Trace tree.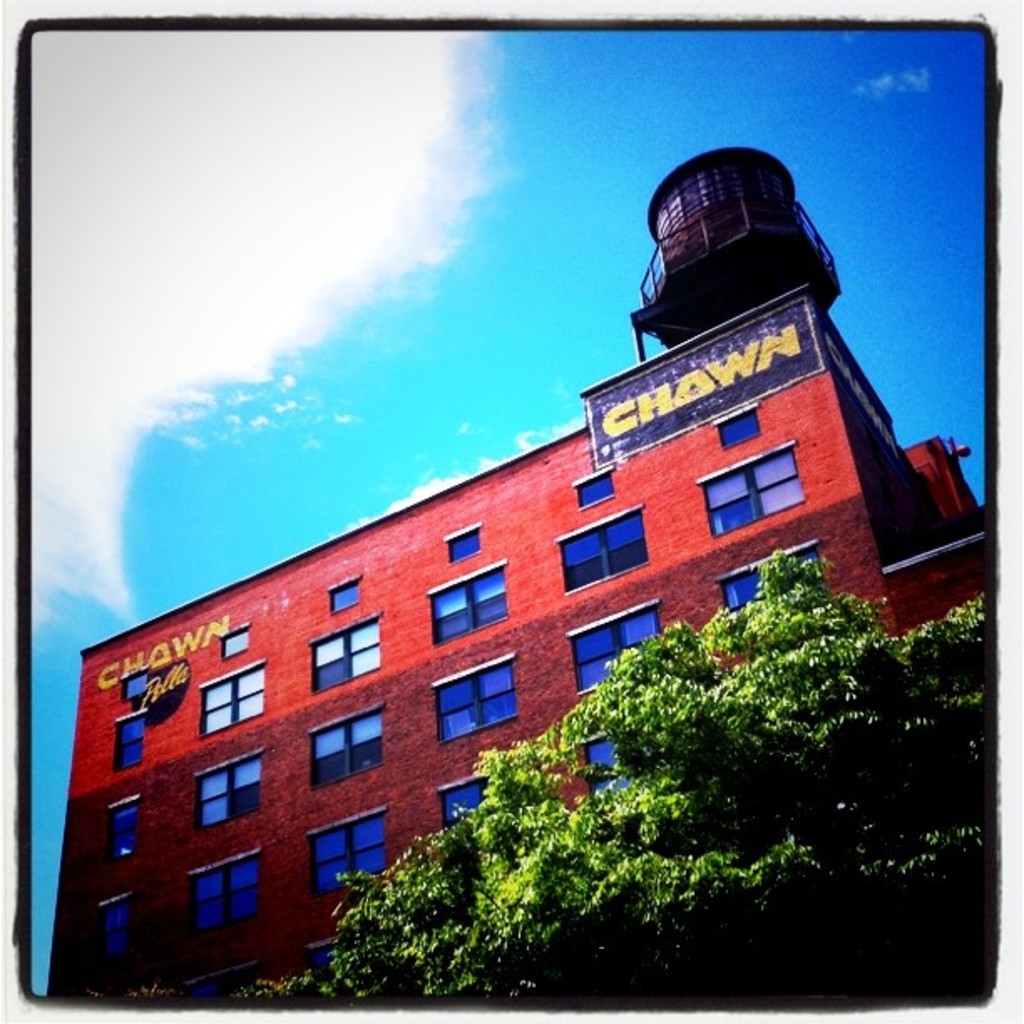
Traced to (234, 547, 989, 996).
